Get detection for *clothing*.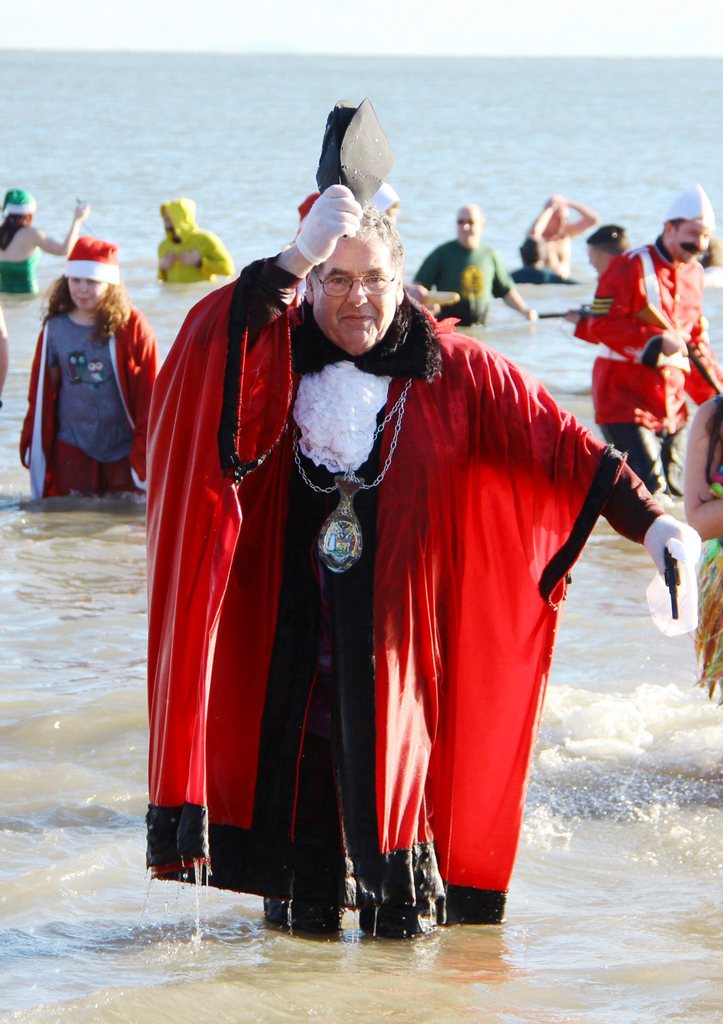
Detection: (151,298,627,945).
